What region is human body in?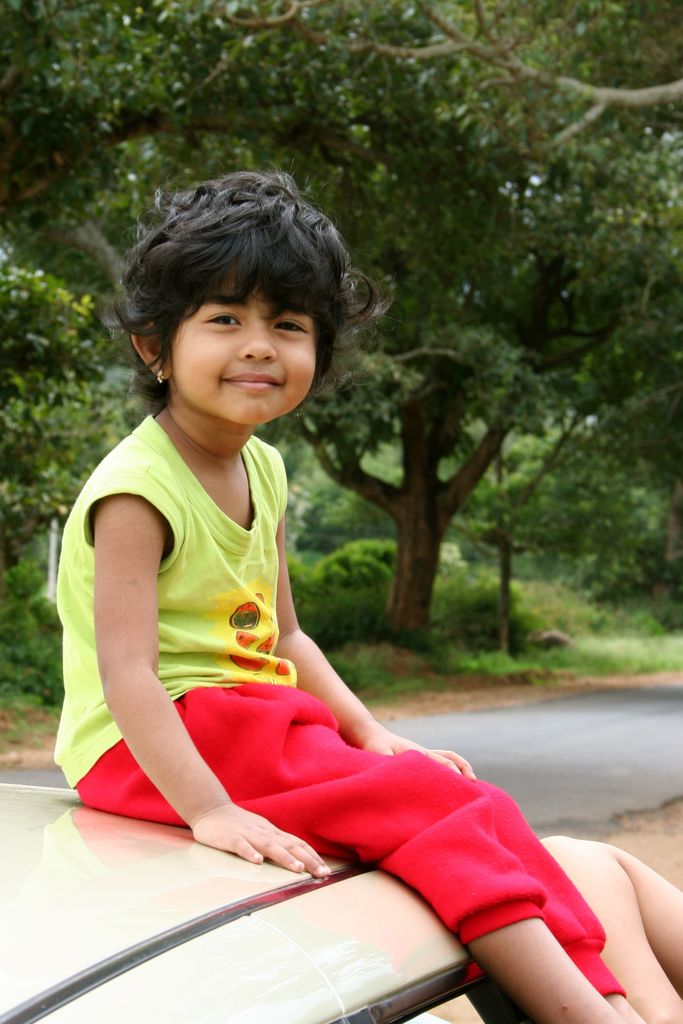
(51, 151, 647, 1023).
